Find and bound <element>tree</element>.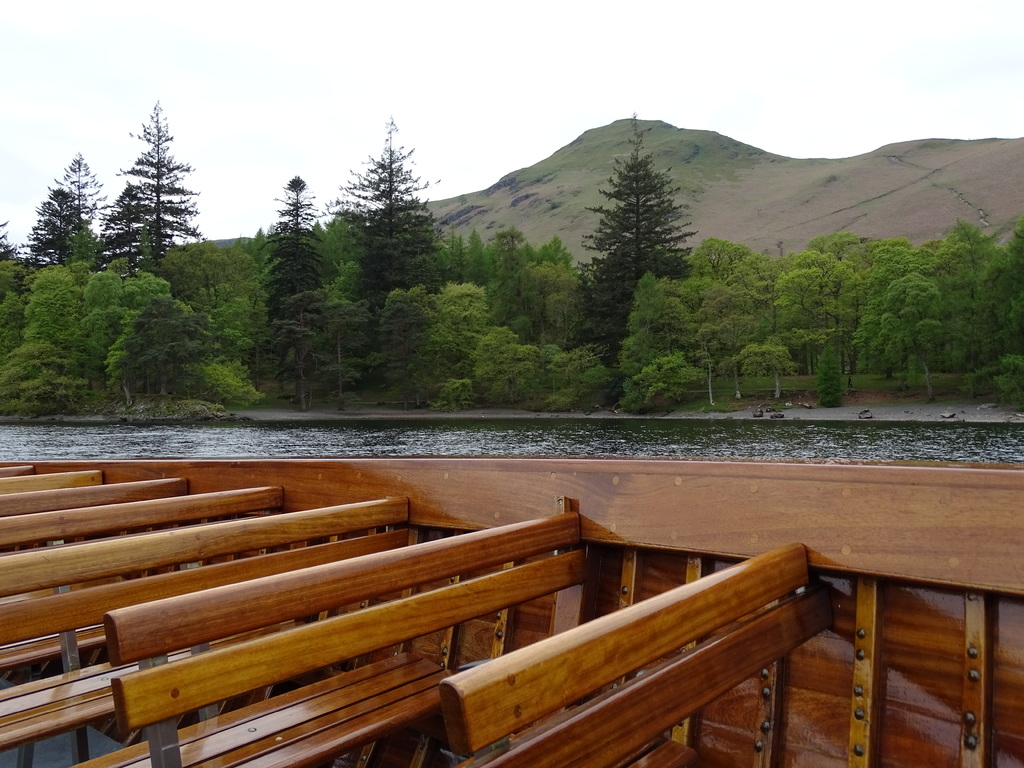
Bound: locate(0, 214, 22, 264).
